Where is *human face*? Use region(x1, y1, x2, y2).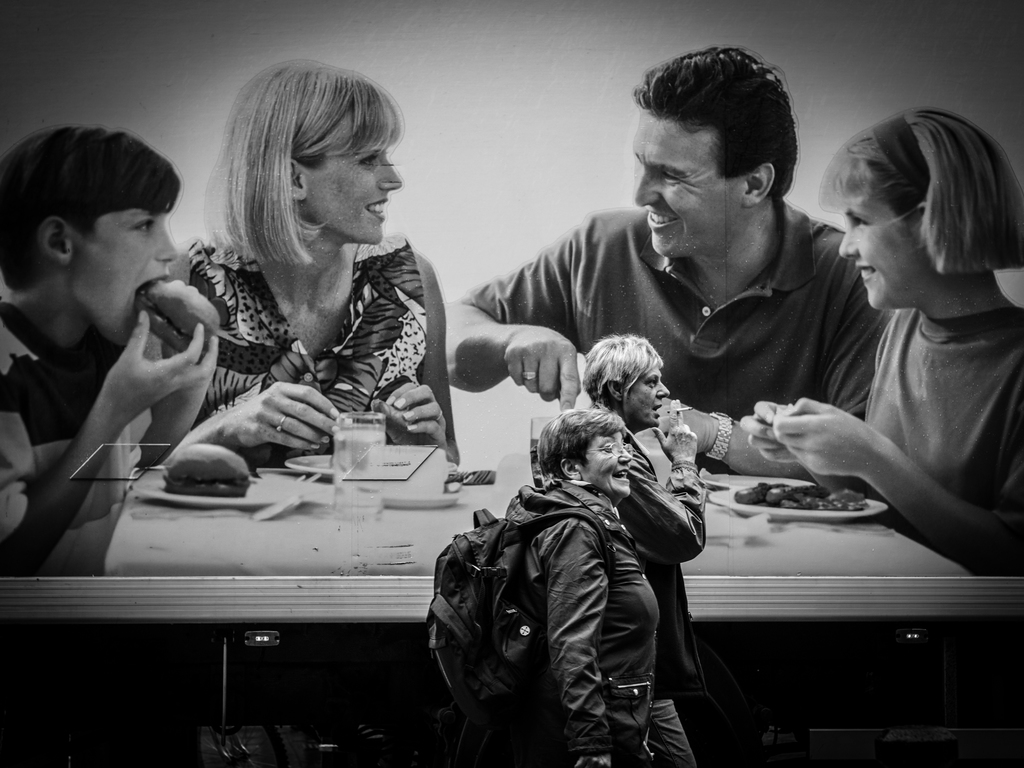
region(305, 120, 408, 245).
